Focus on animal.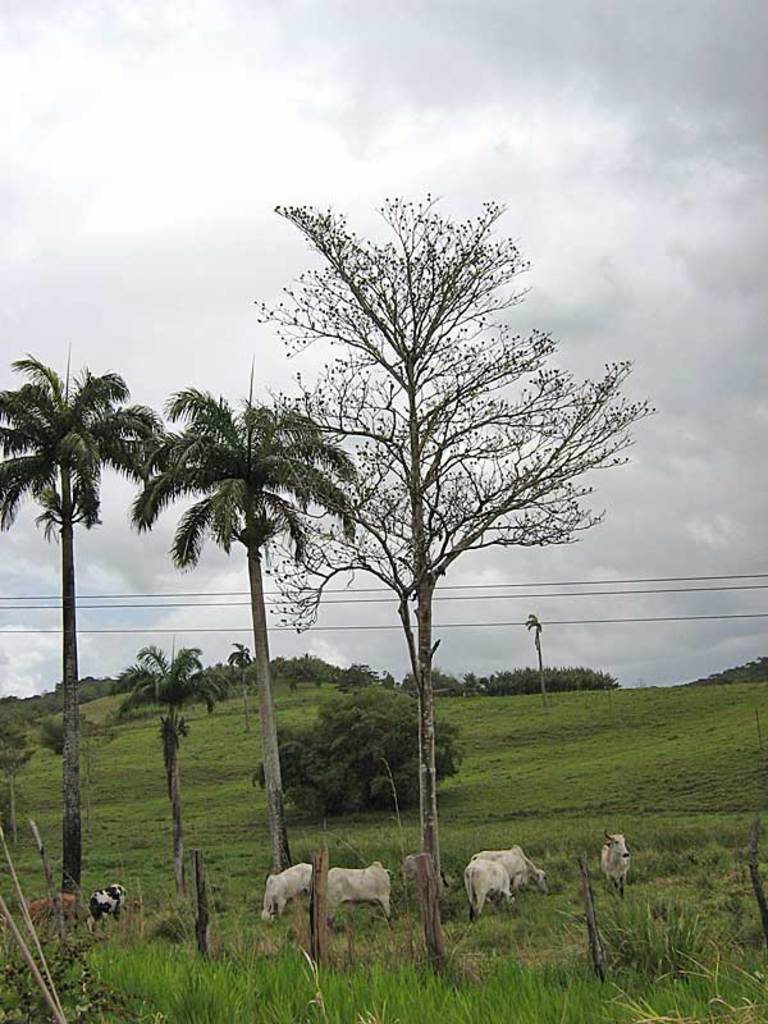
Focused at 81,878,134,950.
